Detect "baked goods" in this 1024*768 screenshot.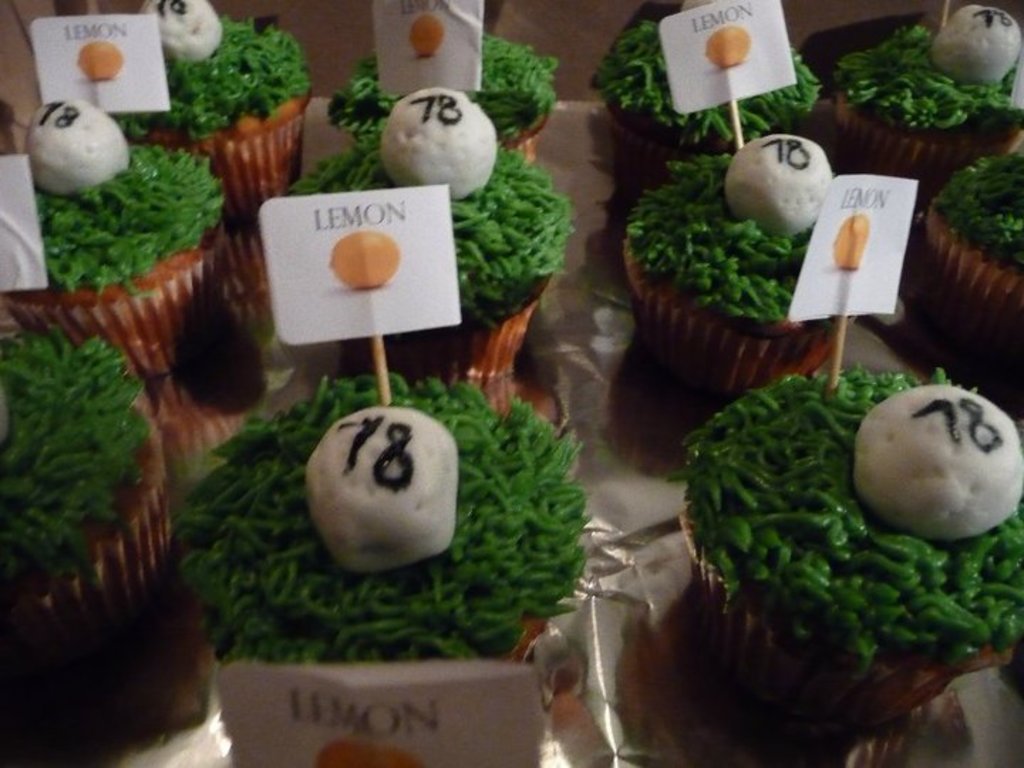
Detection: bbox(0, 94, 225, 374).
